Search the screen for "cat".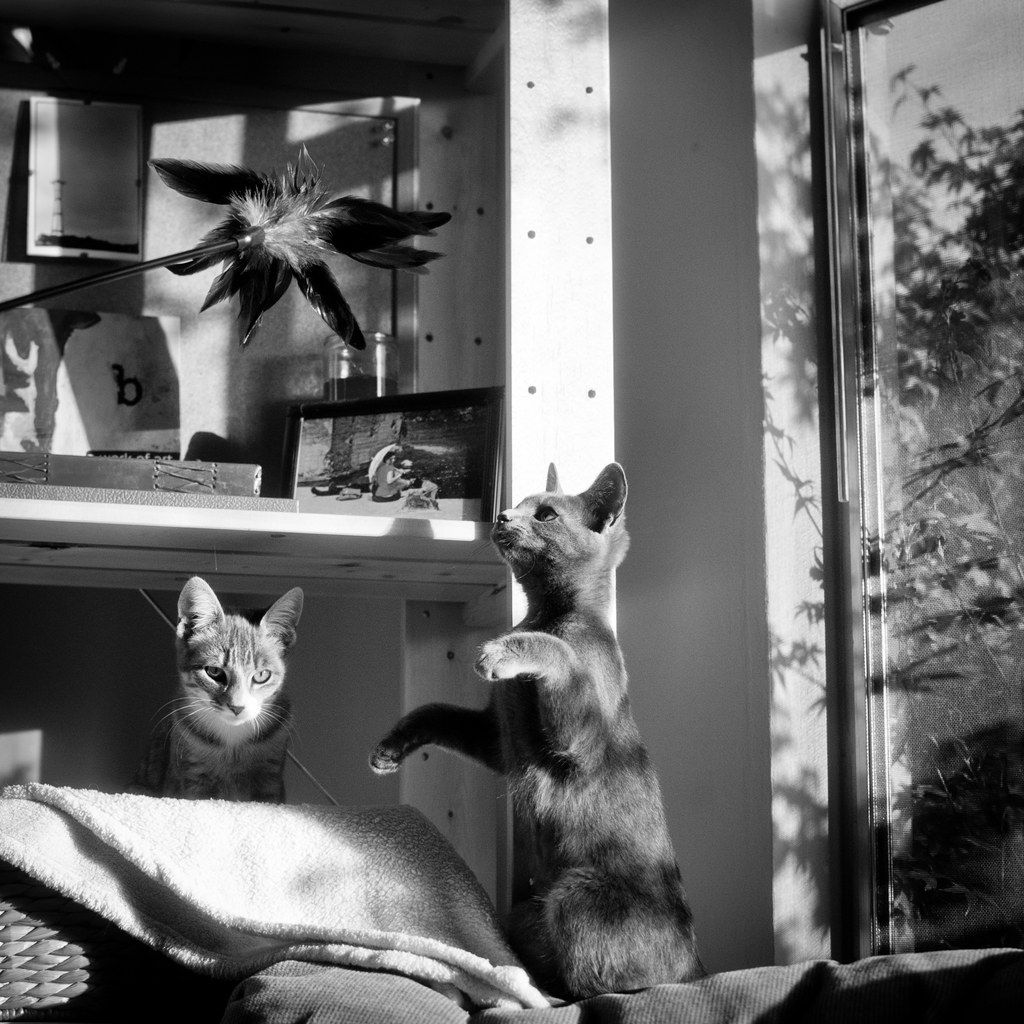
Found at 367 460 698 1000.
